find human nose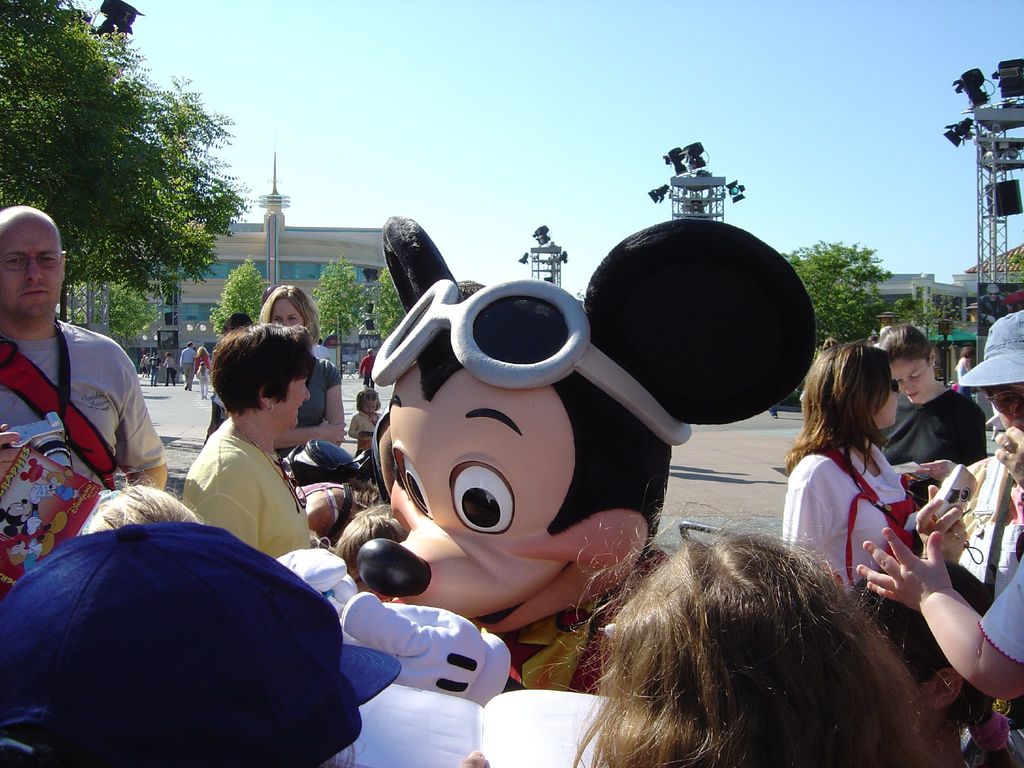
pyautogui.locateOnScreen(25, 259, 36, 280)
